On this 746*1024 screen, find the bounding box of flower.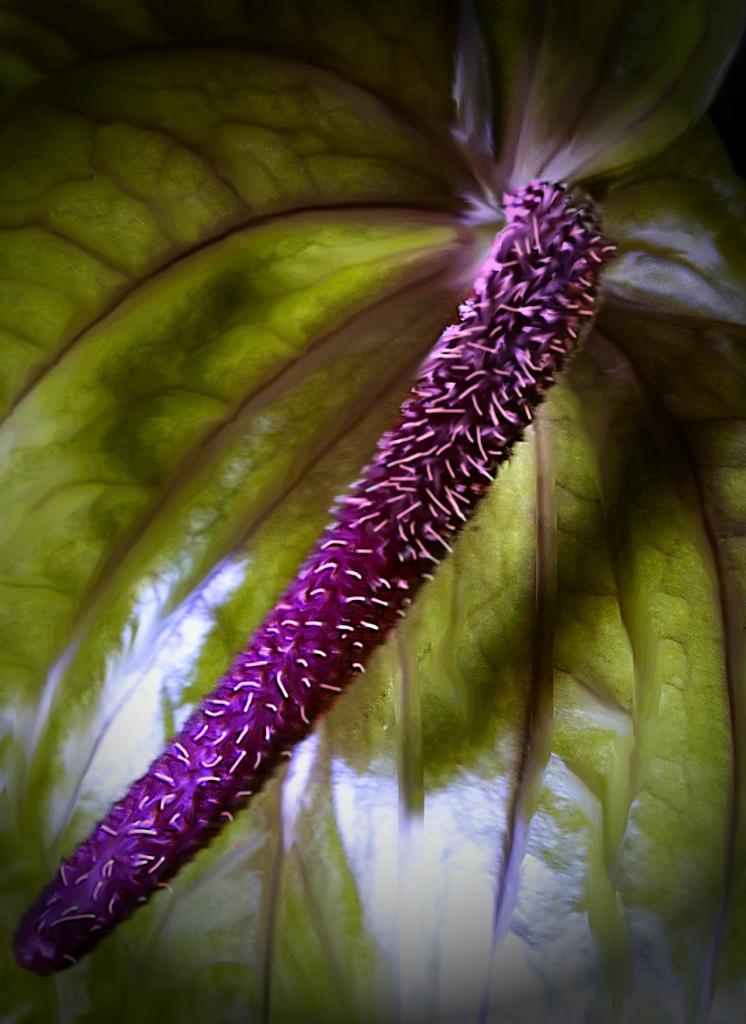
Bounding box: {"left": 22, "top": 50, "right": 743, "bottom": 930}.
